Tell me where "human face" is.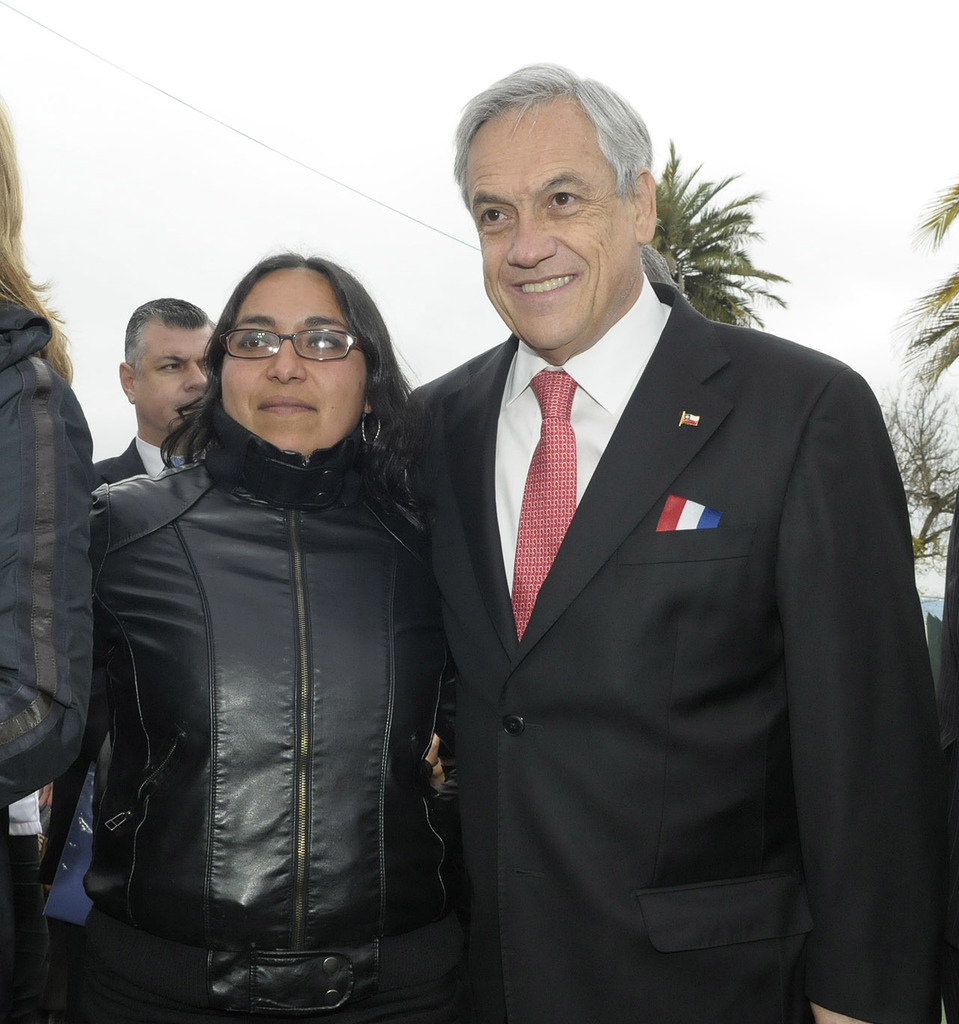
"human face" is at pyautogui.locateOnScreen(465, 100, 628, 341).
